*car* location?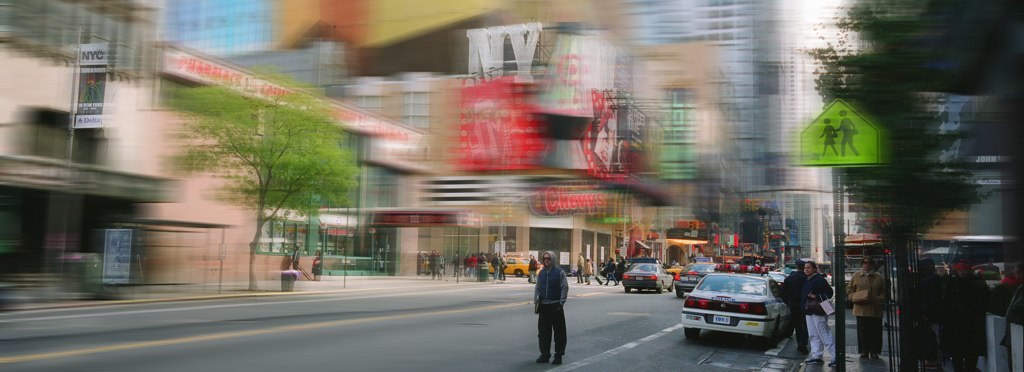
x1=679 y1=269 x2=796 y2=352
